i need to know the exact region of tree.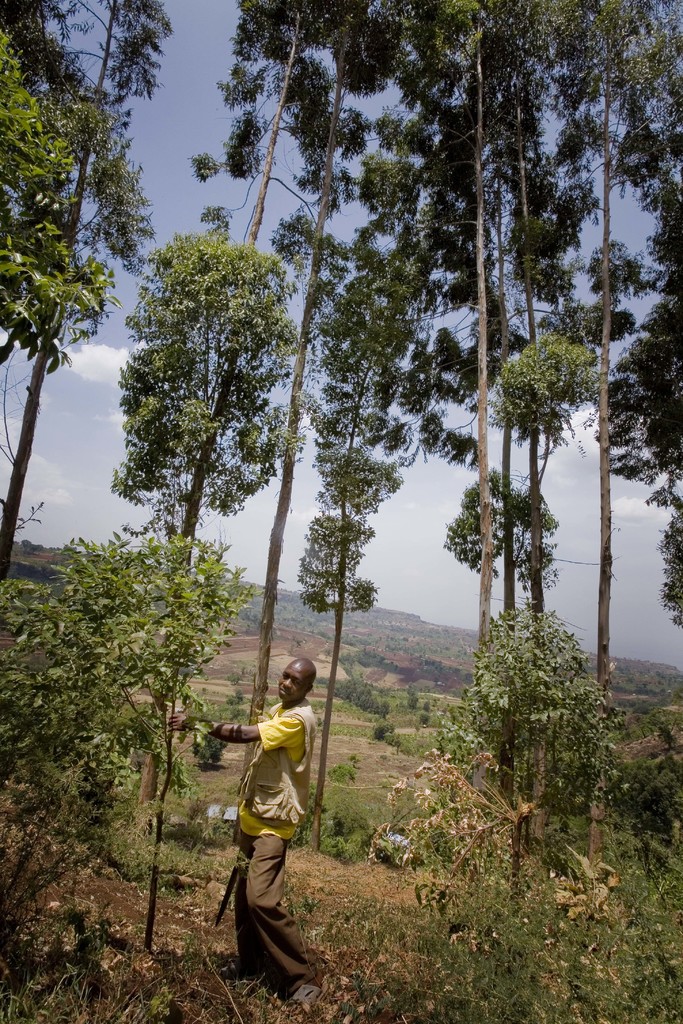
Region: <region>107, 190, 327, 843</region>.
